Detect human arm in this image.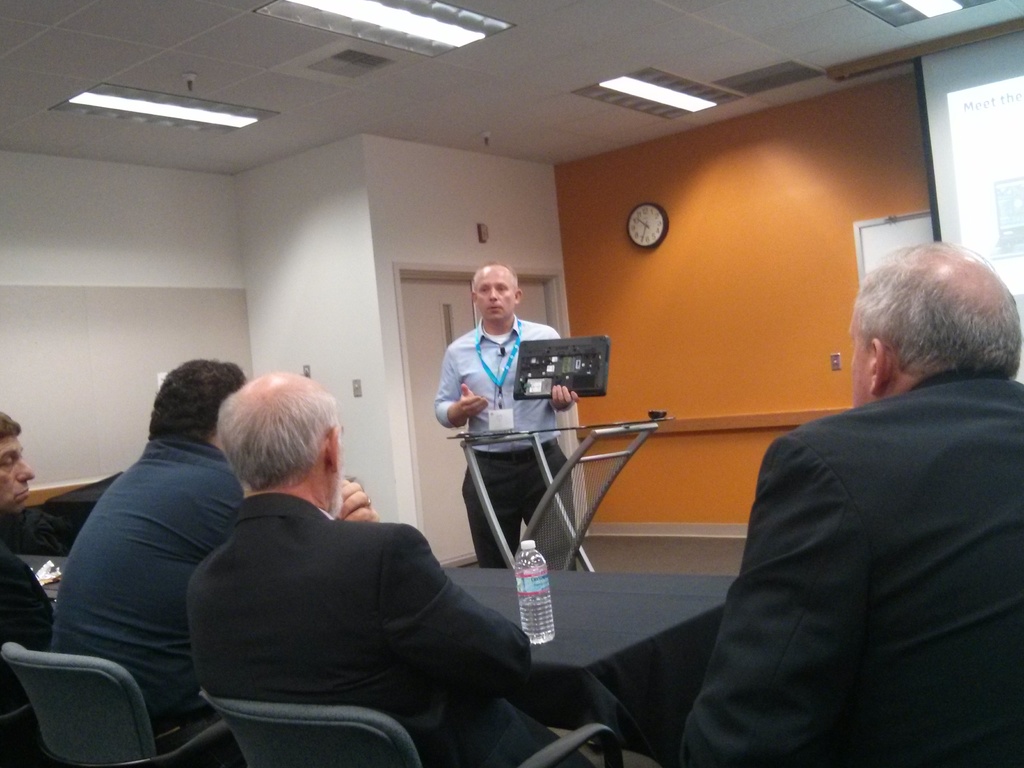
Detection: box=[388, 518, 530, 700].
